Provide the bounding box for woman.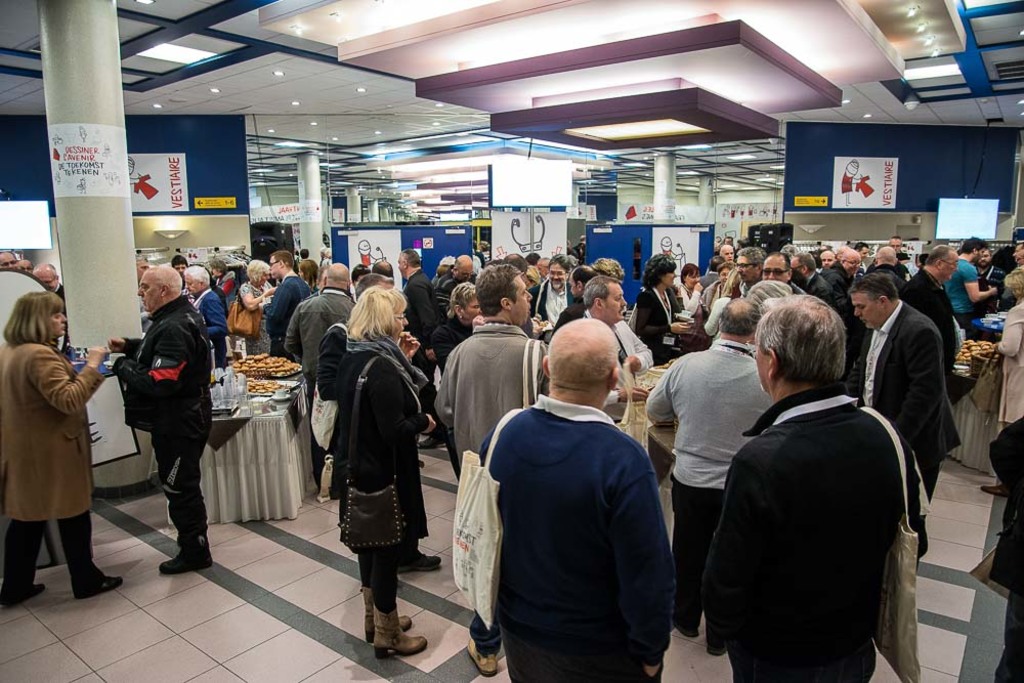
(673, 261, 713, 349).
